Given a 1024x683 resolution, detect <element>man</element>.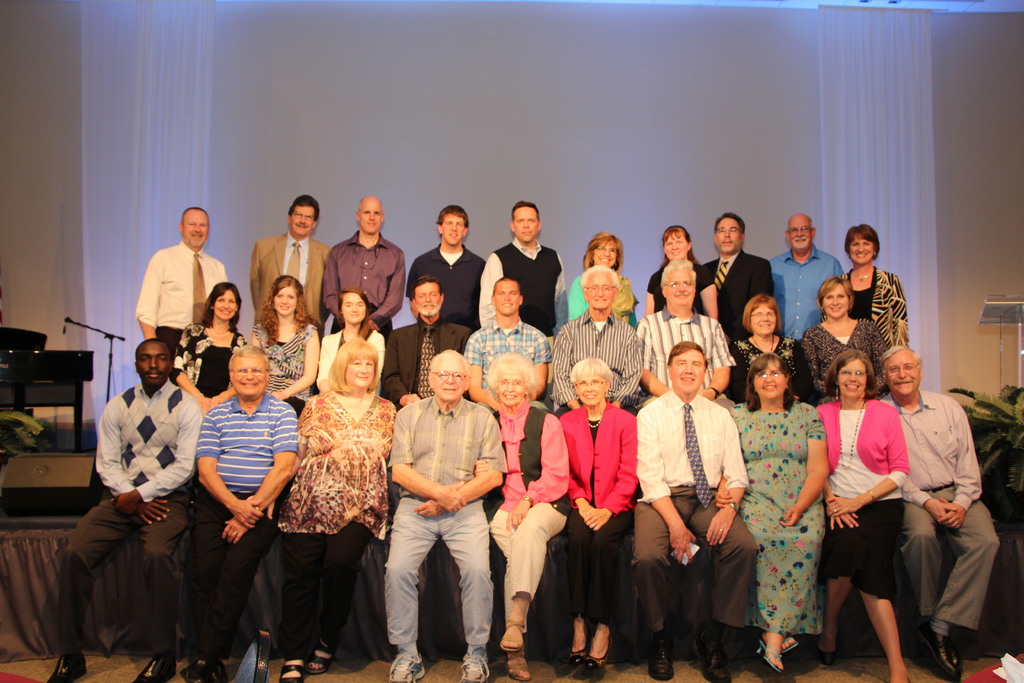
{"x1": 632, "y1": 342, "x2": 760, "y2": 682}.
